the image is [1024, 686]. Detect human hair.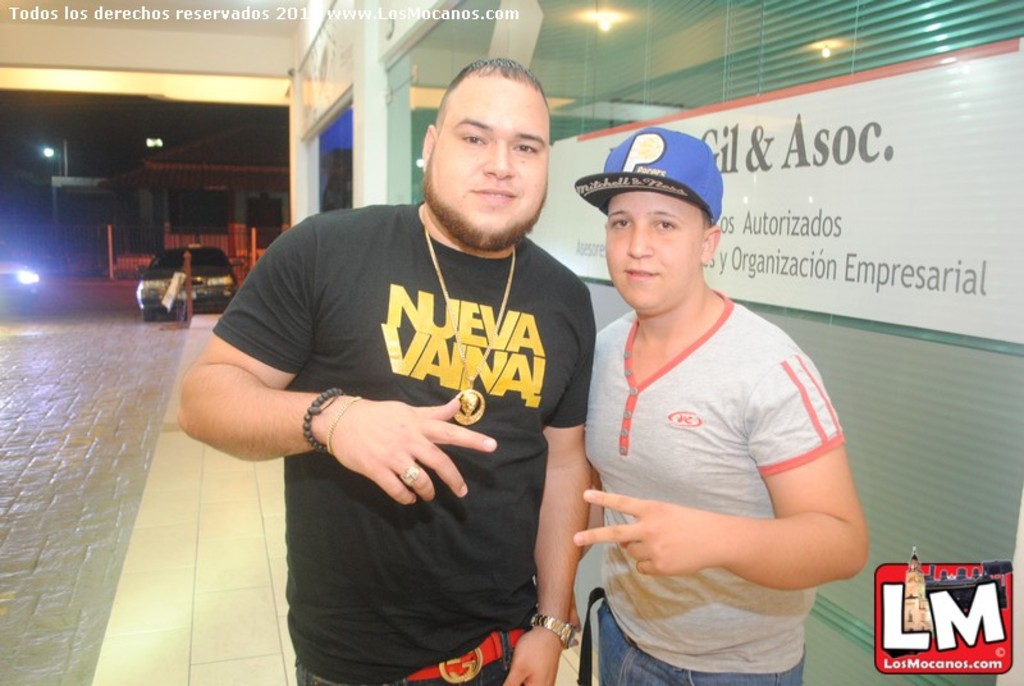
Detection: (435,49,558,132).
